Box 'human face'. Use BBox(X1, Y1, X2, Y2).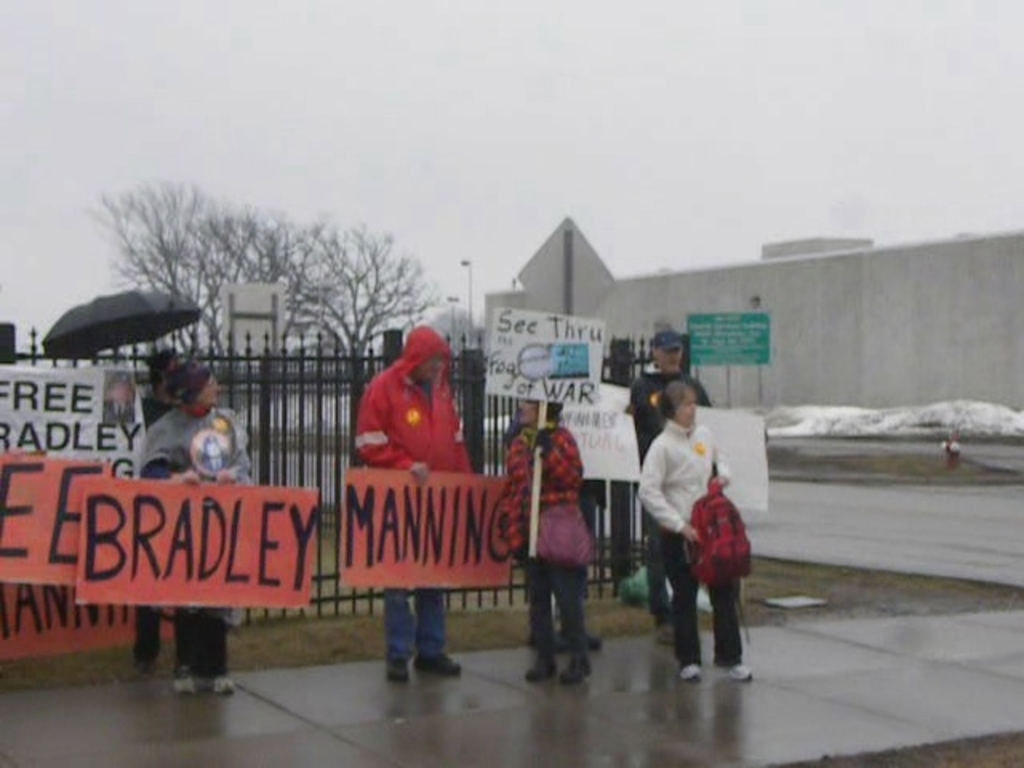
BBox(419, 358, 440, 384).
